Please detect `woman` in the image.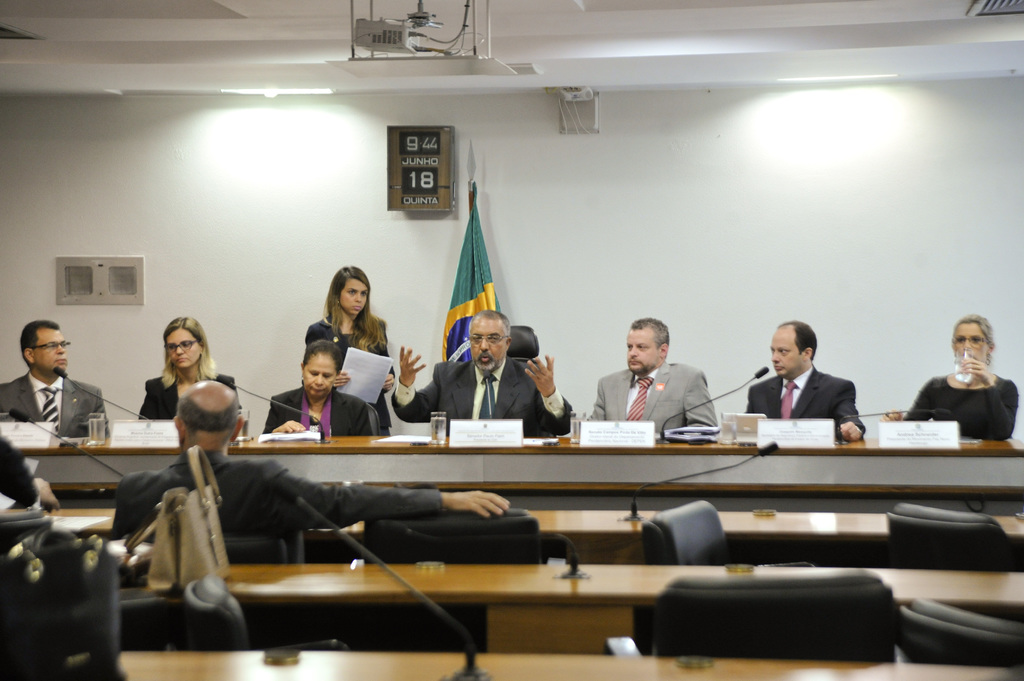
140, 319, 240, 421.
